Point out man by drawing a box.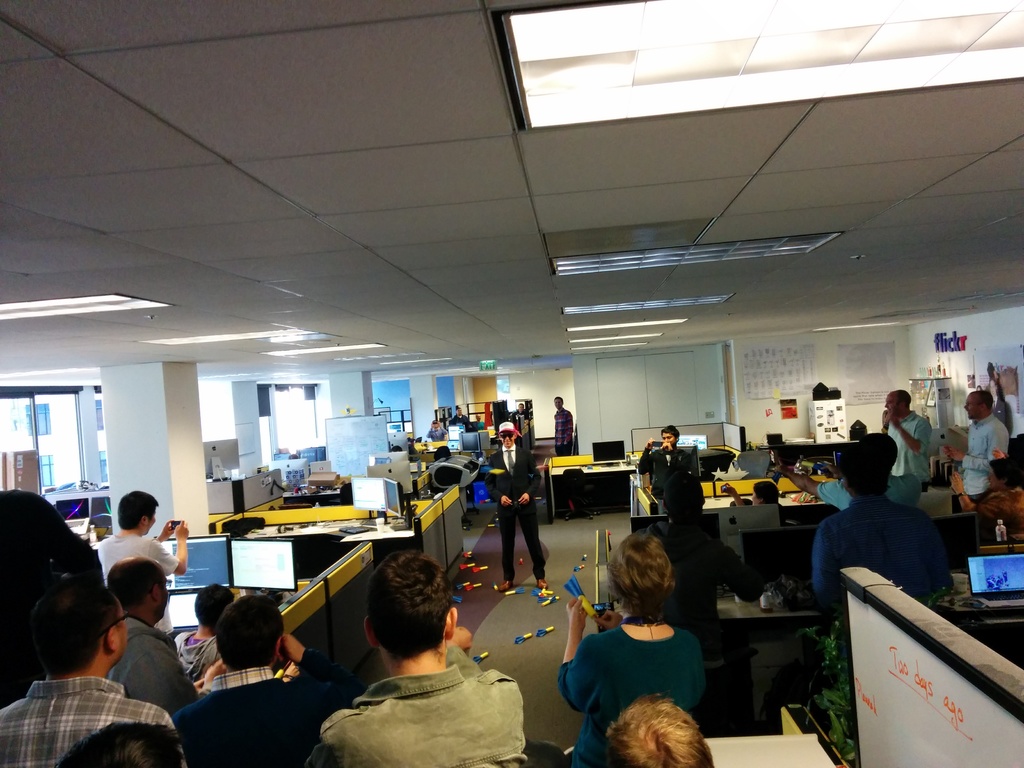
[0, 580, 189, 767].
